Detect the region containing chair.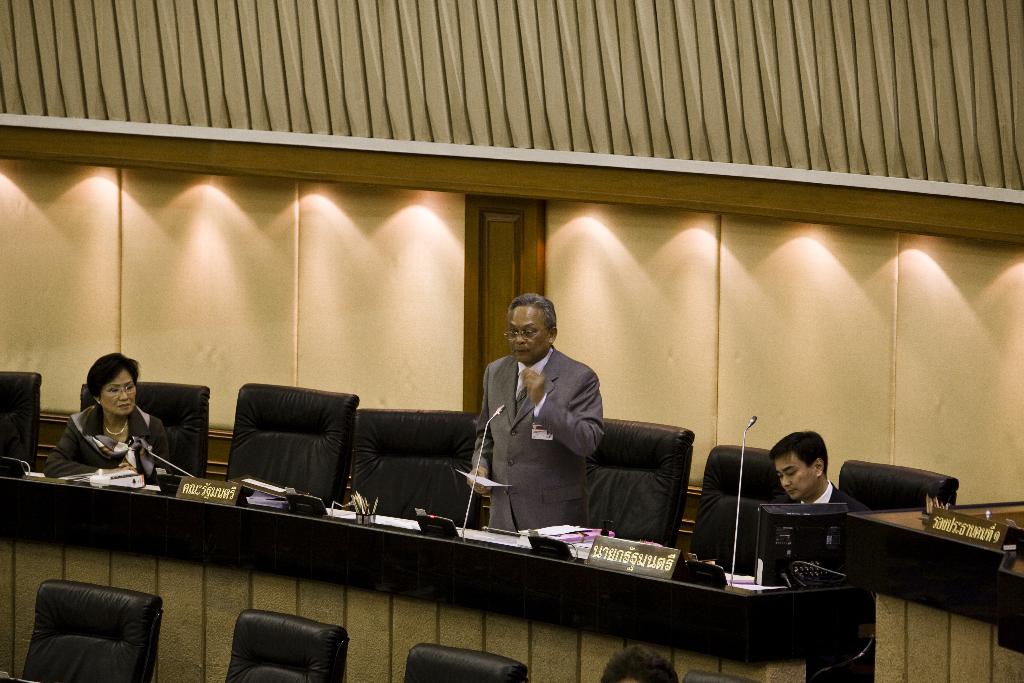
(x1=0, y1=372, x2=45, y2=477).
